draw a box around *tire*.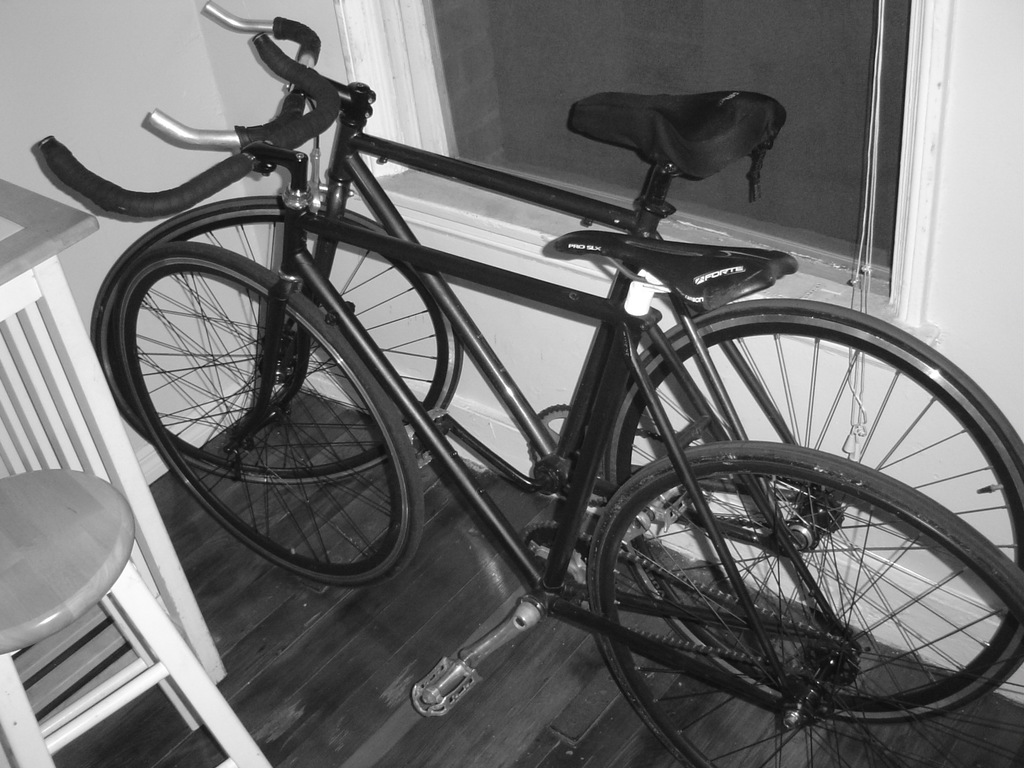
l=602, t=301, r=1023, b=726.
